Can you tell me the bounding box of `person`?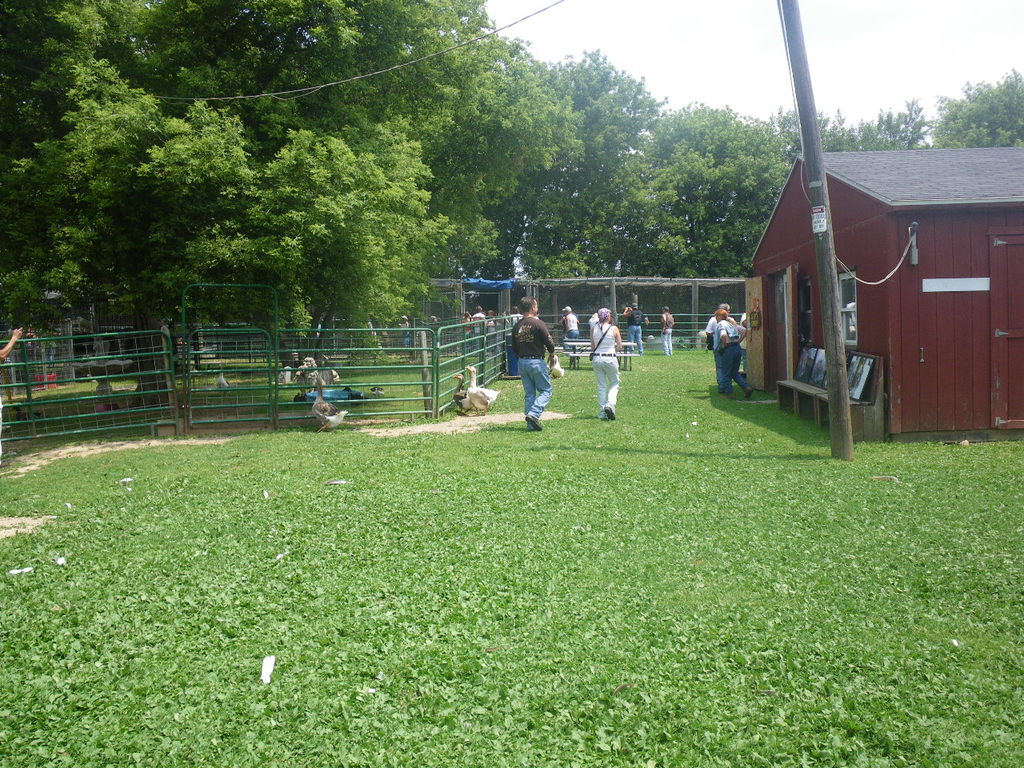
(397, 314, 413, 358).
